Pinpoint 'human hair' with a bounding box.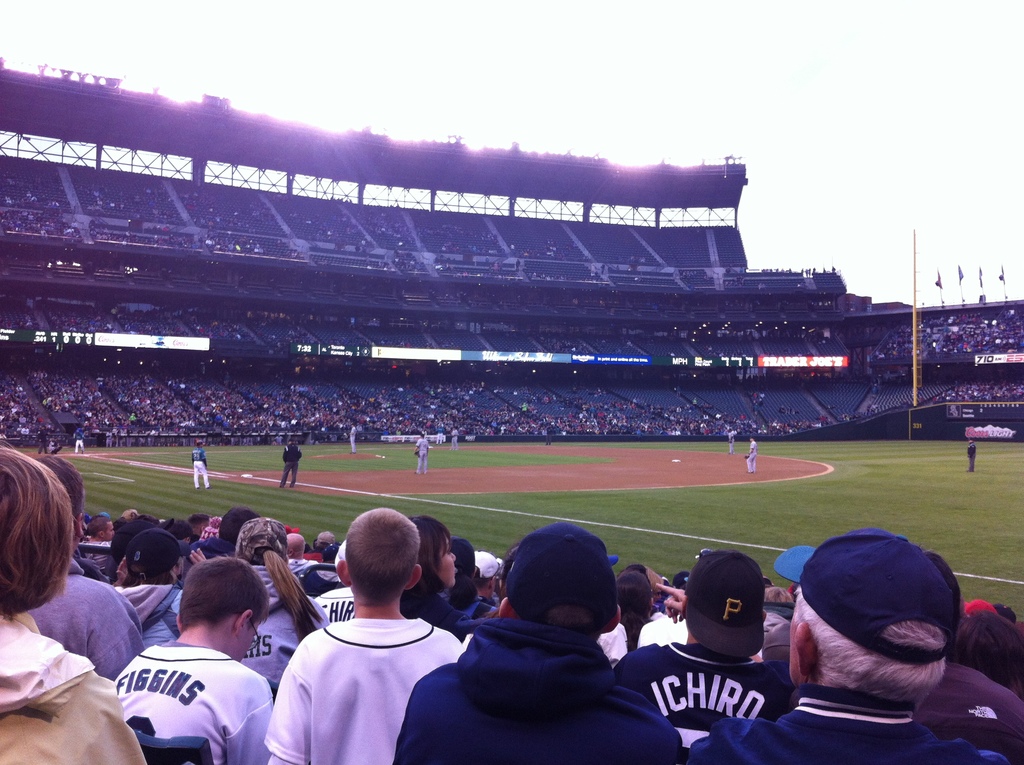
(x1=33, y1=456, x2=83, y2=511).
